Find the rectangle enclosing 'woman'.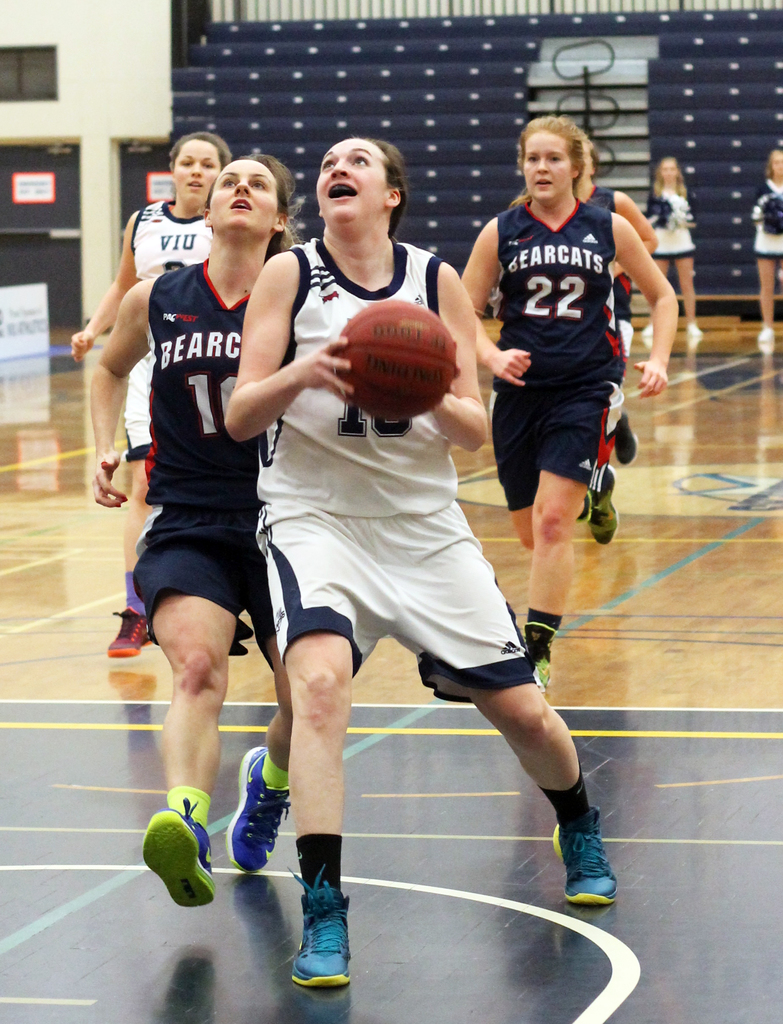
Rect(240, 130, 622, 972).
